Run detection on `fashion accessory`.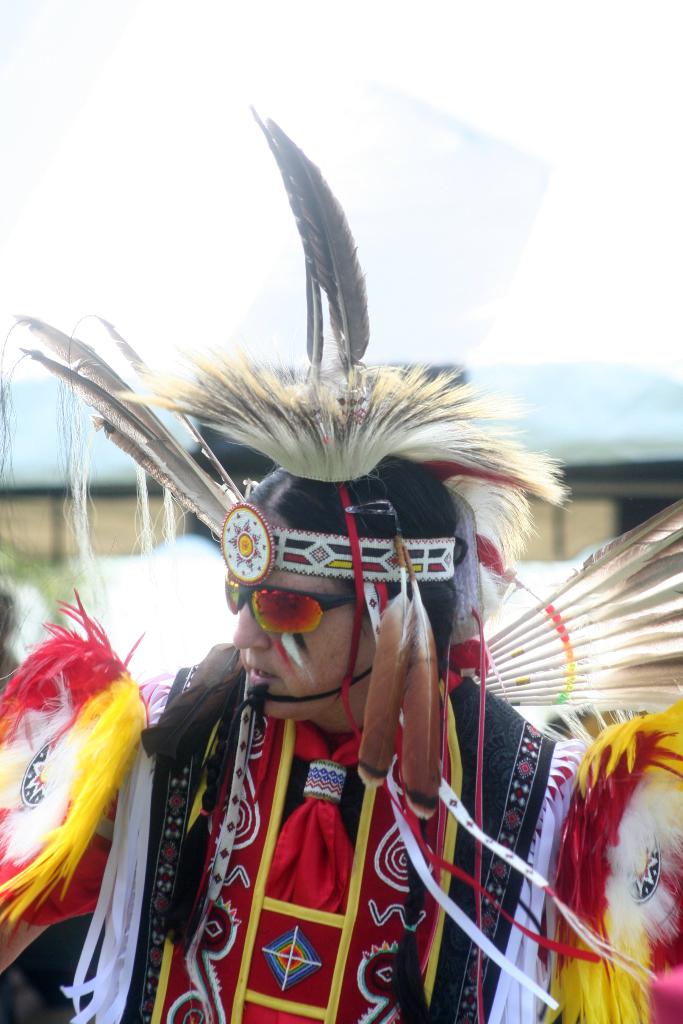
Result: detection(0, 113, 682, 938).
